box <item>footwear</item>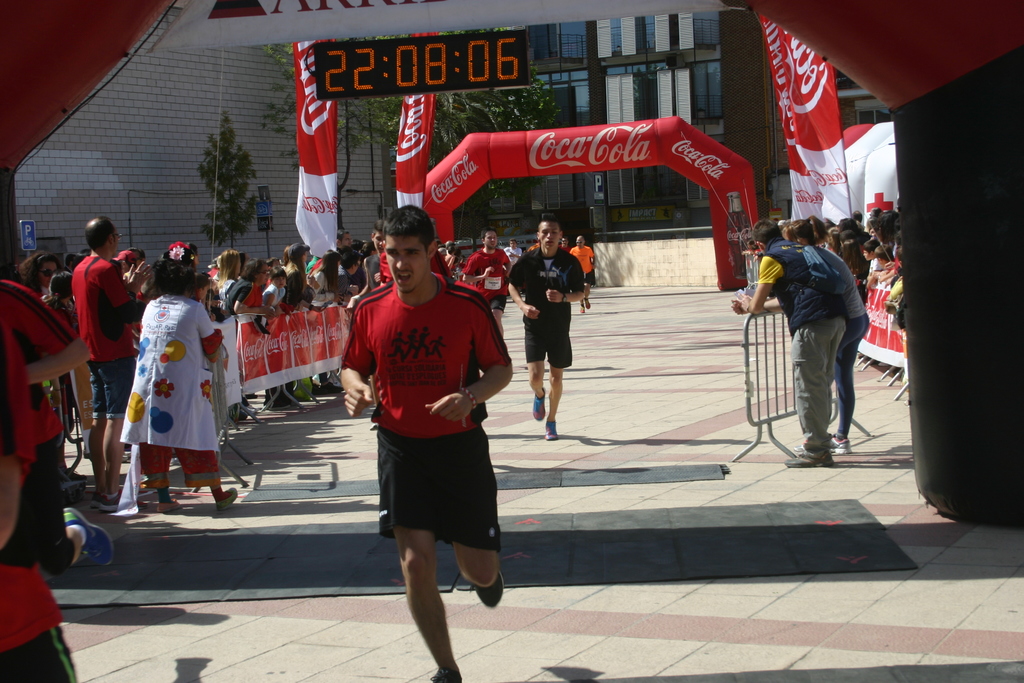
locate(240, 403, 260, 413)
